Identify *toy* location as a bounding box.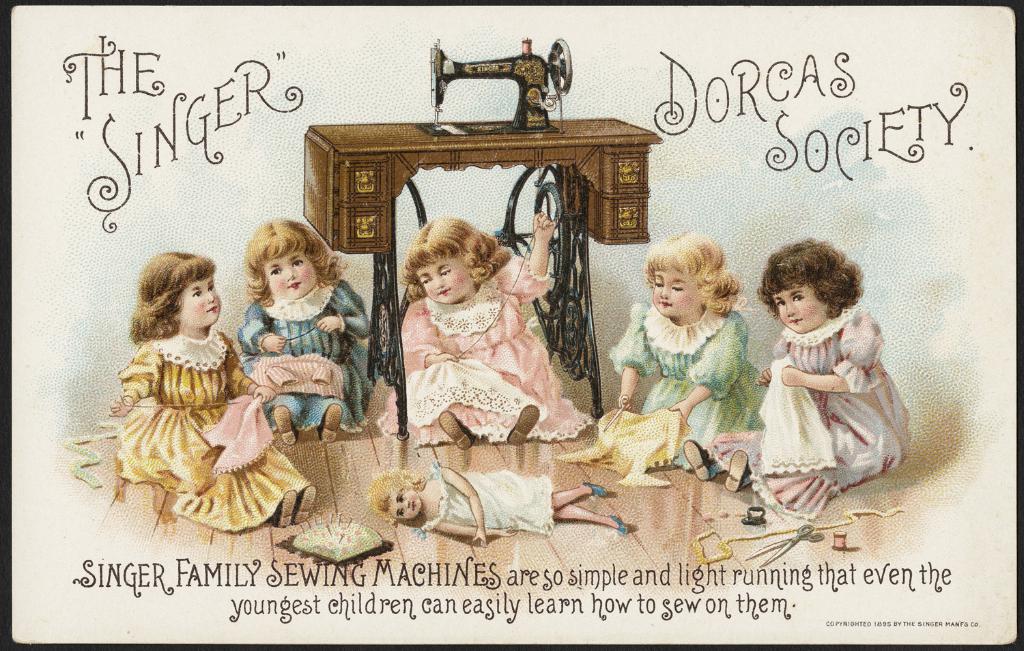
<region>560, 233, 770, 494</region>.
